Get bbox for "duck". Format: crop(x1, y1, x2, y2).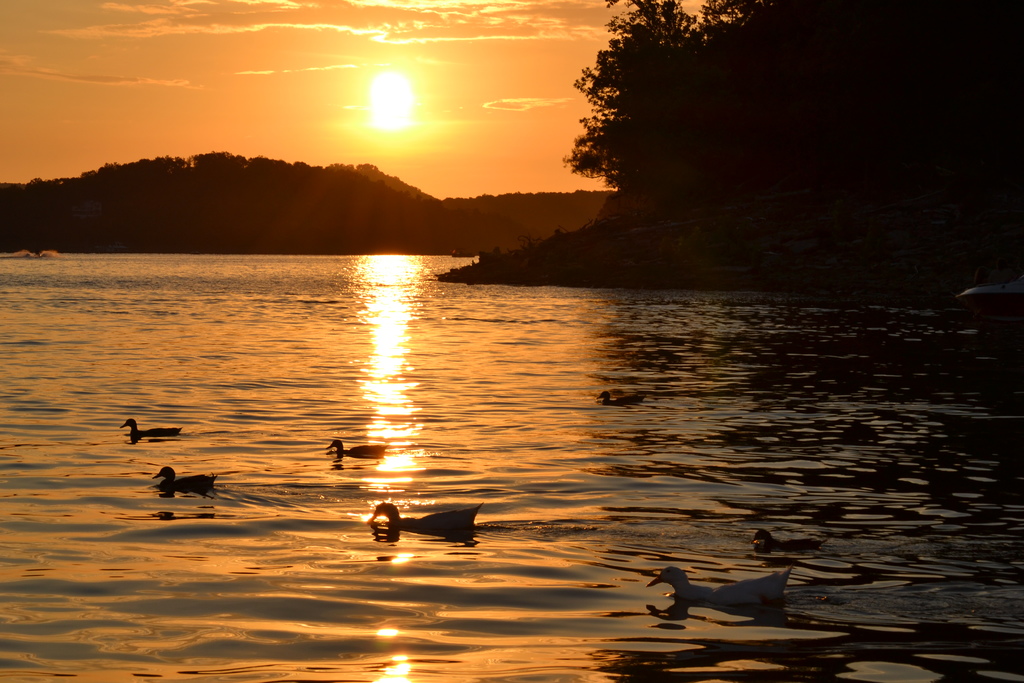
crop(150, 466, 223, 497).
